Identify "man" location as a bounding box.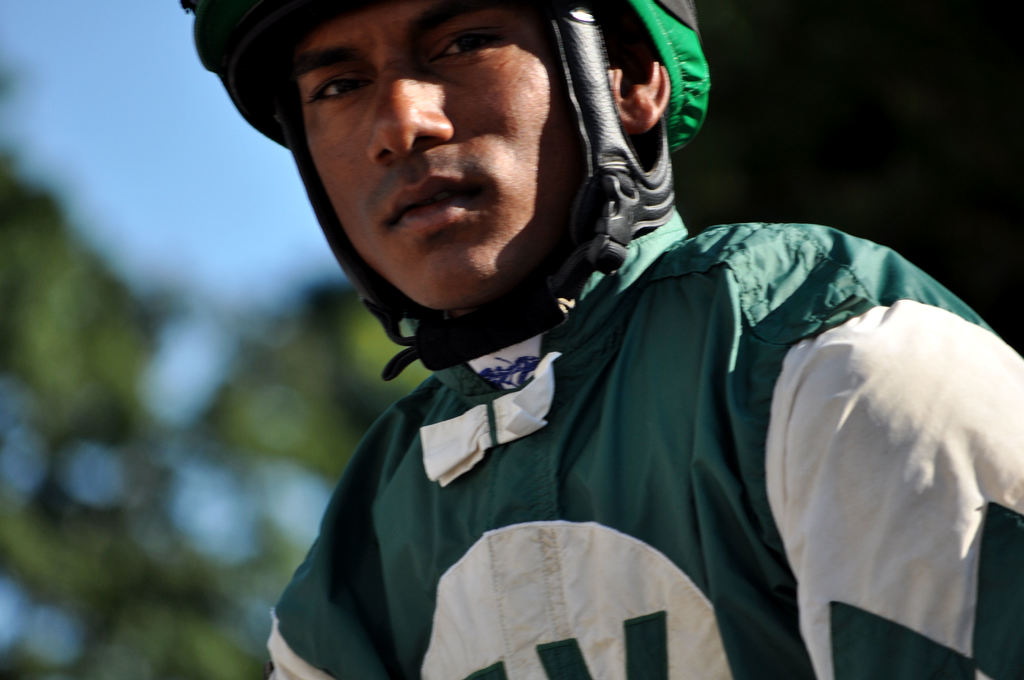
pyautogui.locateOnScreen(62, 0, 980, 660).
